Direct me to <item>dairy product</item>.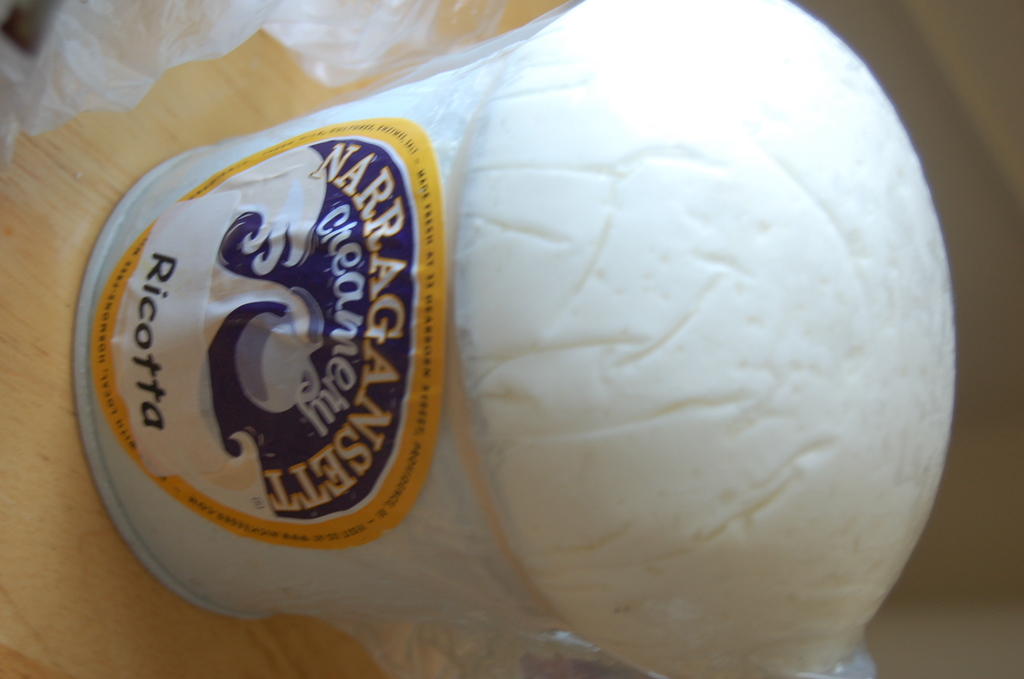
Direction: bbox=[70, 1, 956, 678].
